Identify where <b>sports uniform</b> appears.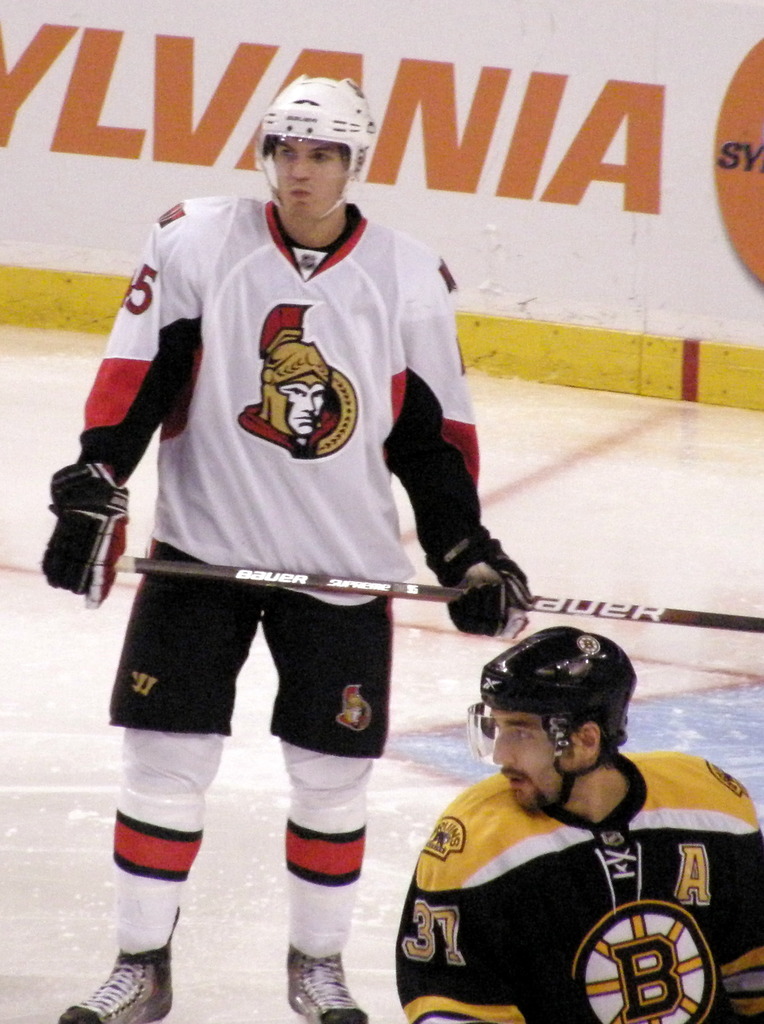
Appears at (72, 97, 565, 956).
